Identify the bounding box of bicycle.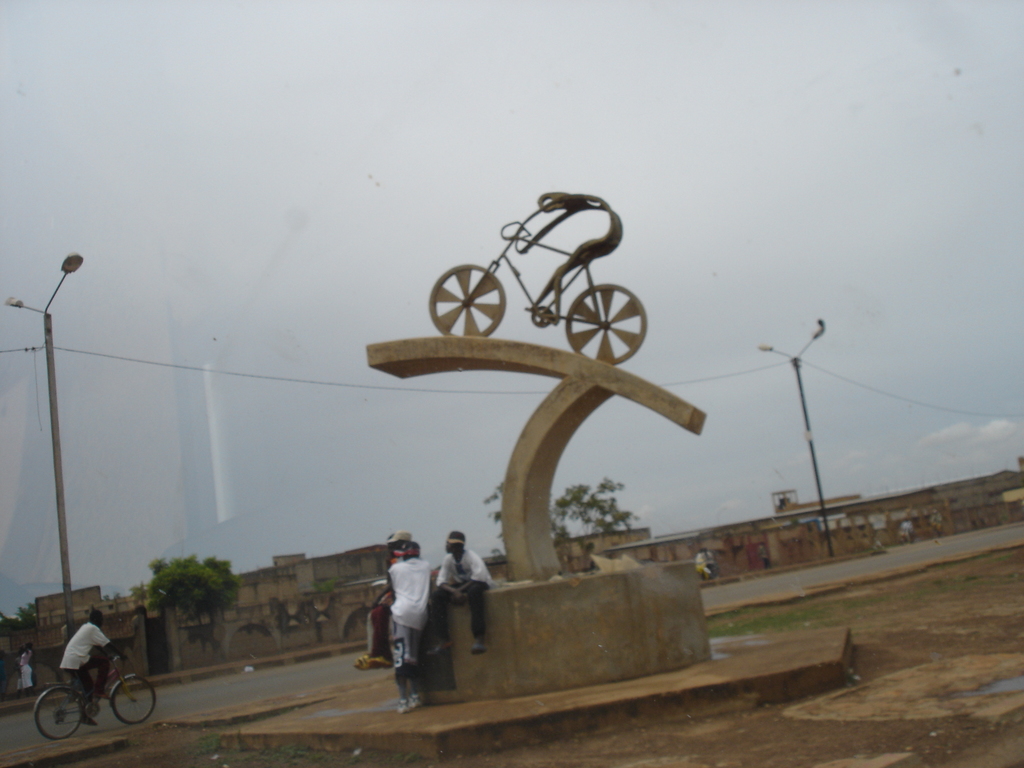
{"left": 24, "top": 628, "right": 147, "bottom": 758}.
